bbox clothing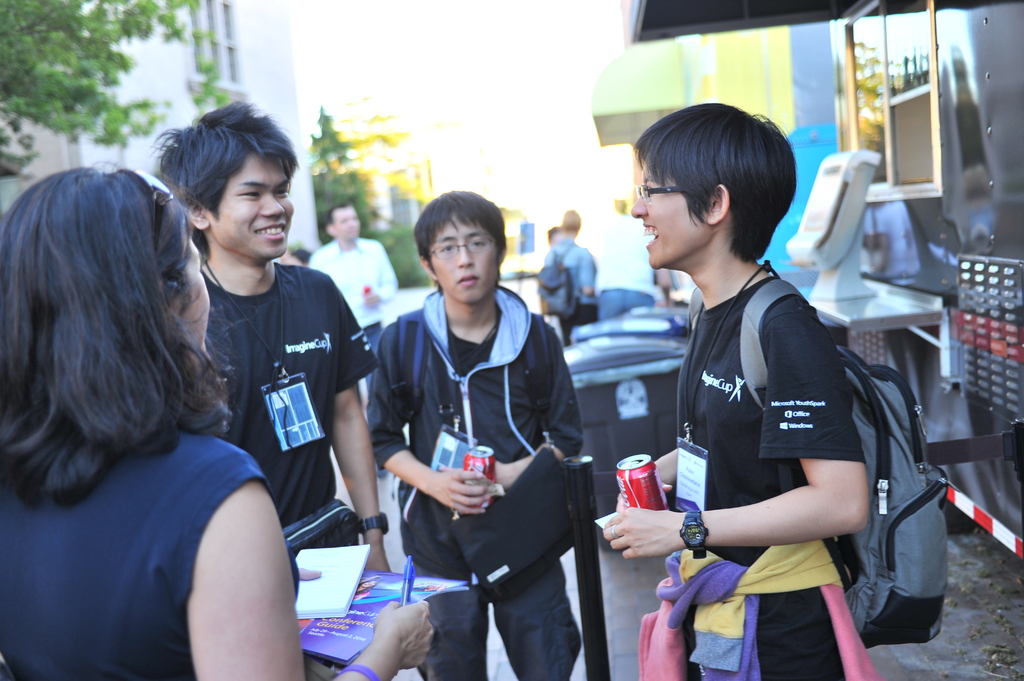
bbox=[304, 237, 403, 358]
